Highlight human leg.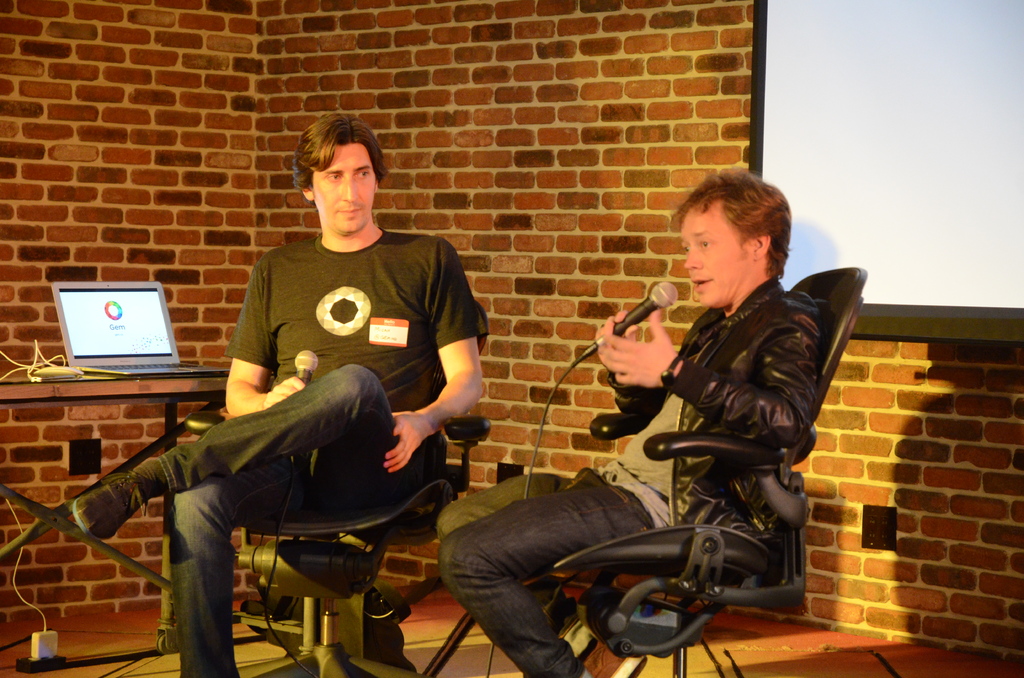
Highlighted region: [438, 464, 631, 677].
